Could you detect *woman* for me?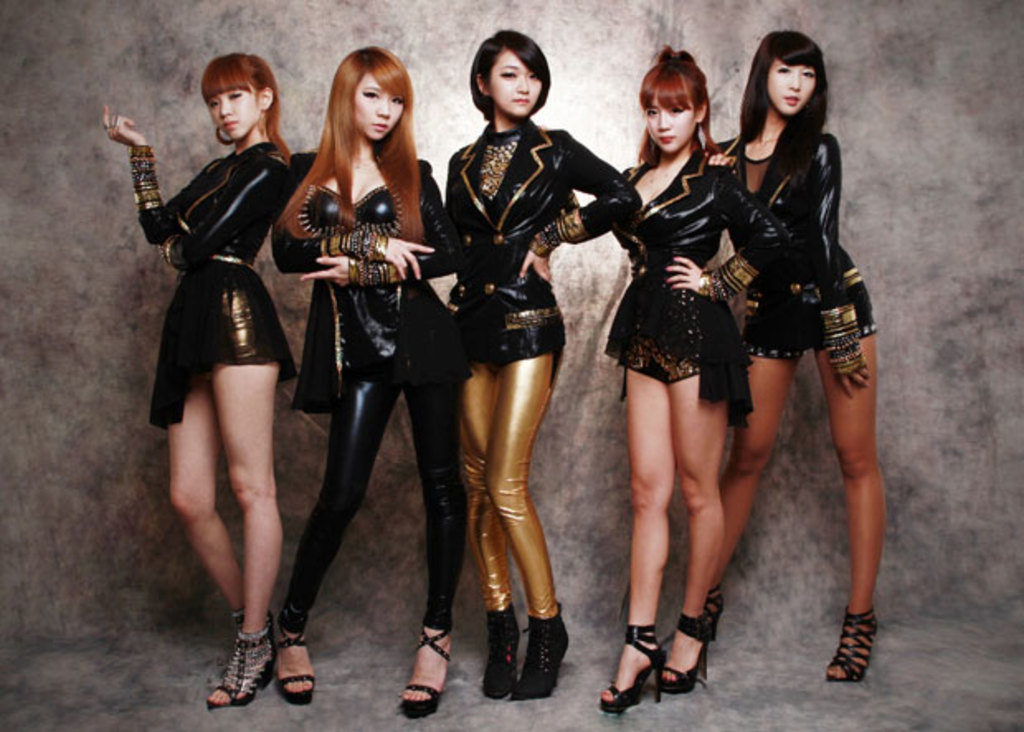
Detection result: (x1=97, y1=59, x2=292, y2=720).
